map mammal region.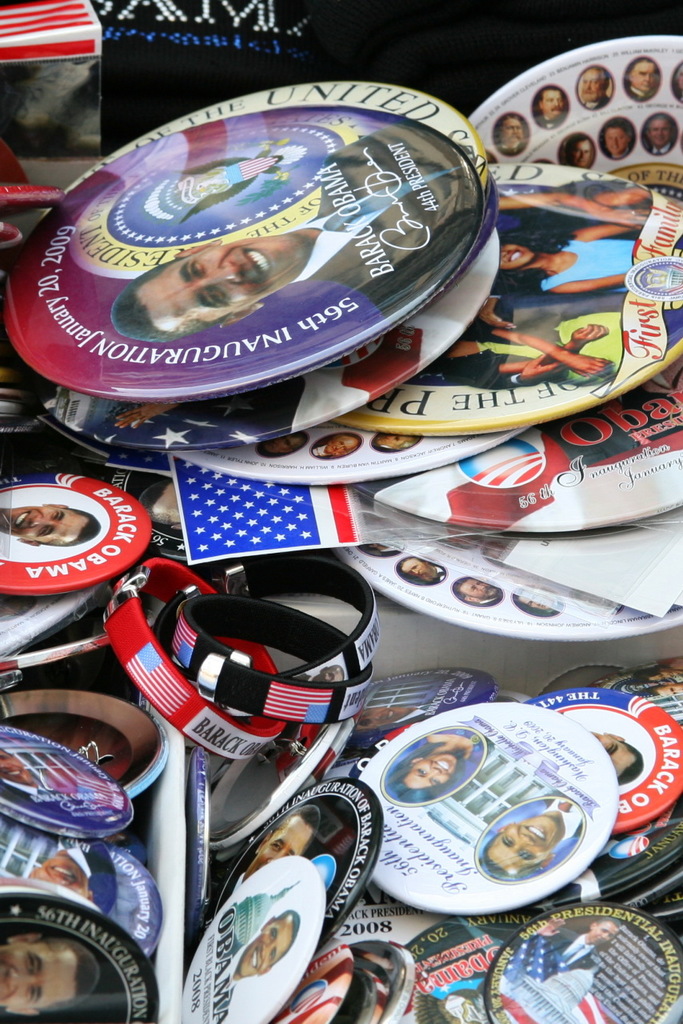
Mapped to (596,116,633,158).
